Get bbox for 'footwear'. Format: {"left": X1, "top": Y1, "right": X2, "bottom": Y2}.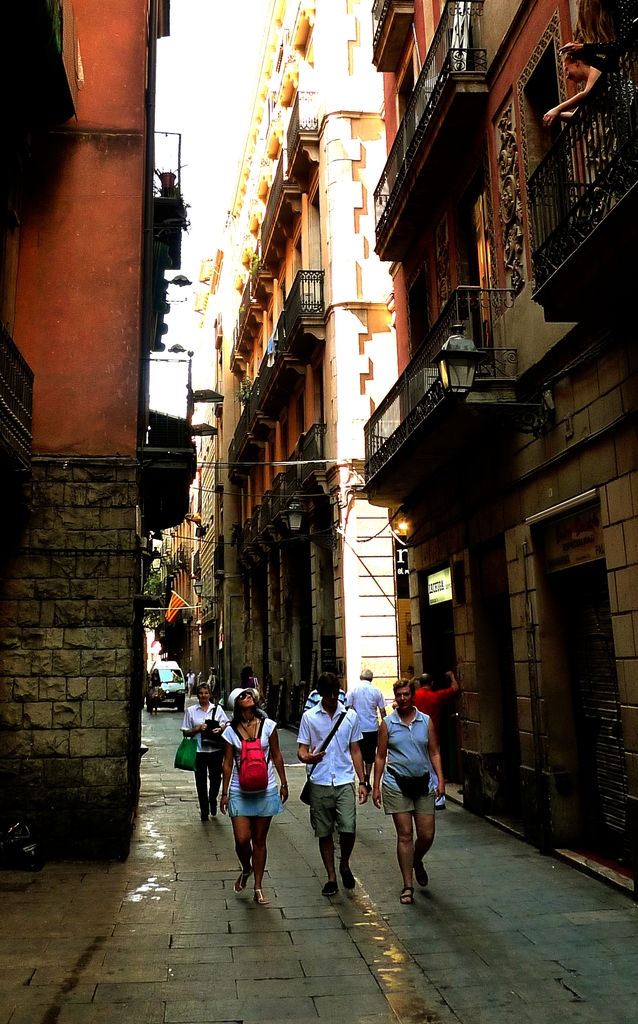
{"left": 416, "top": 863, "right": 430, "bottom": 890}.
